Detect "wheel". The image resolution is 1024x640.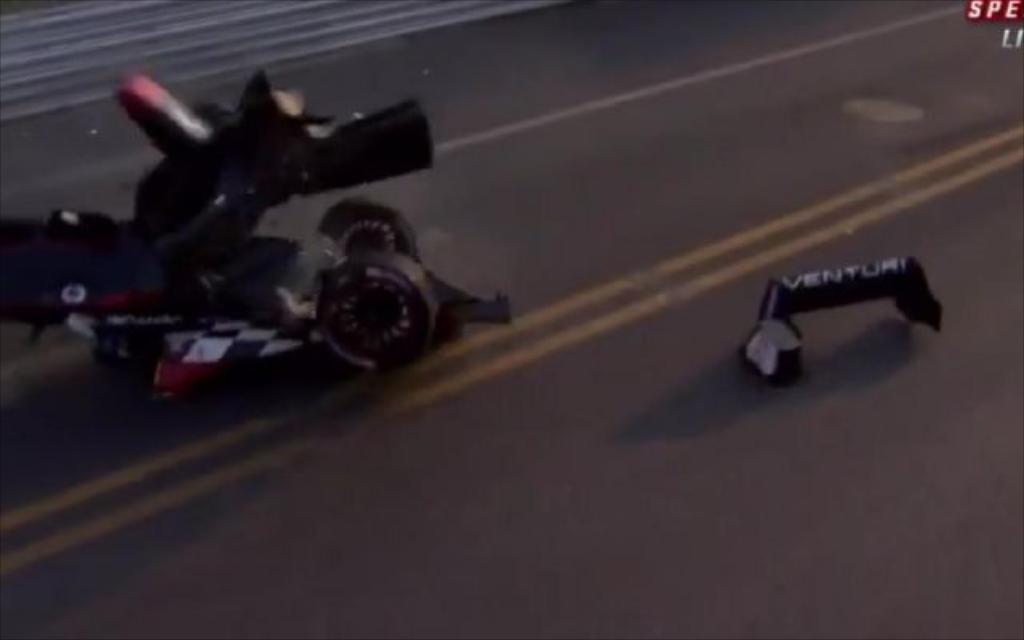
bbox(291, 245, 459, 363).
